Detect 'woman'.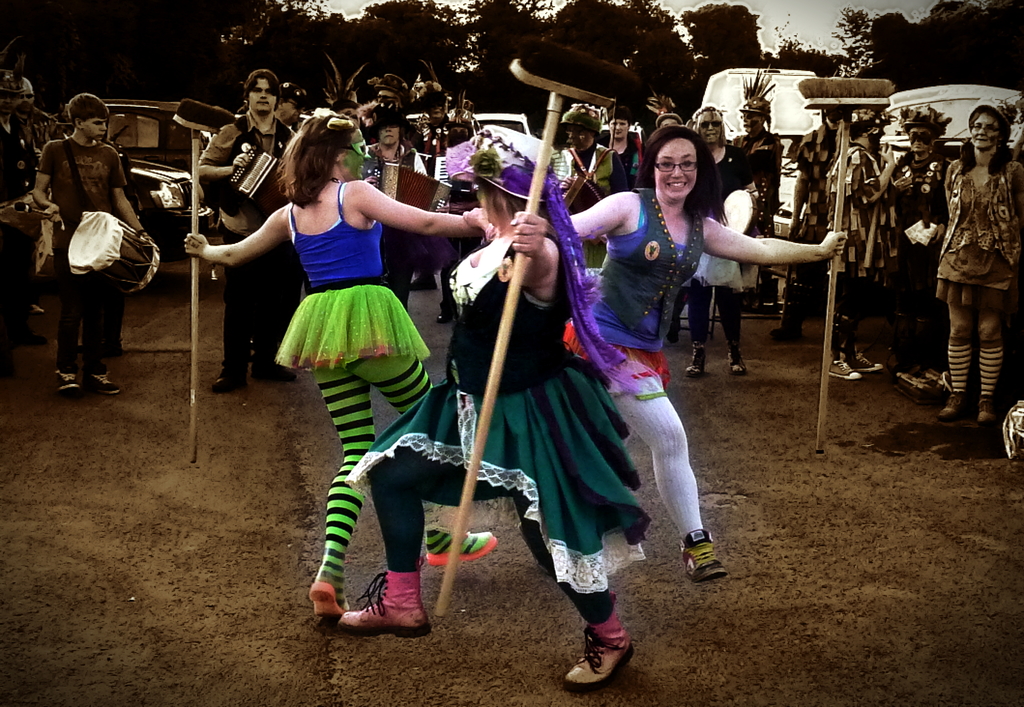
Detected at bbox=[922, 99, 1023, 424].
